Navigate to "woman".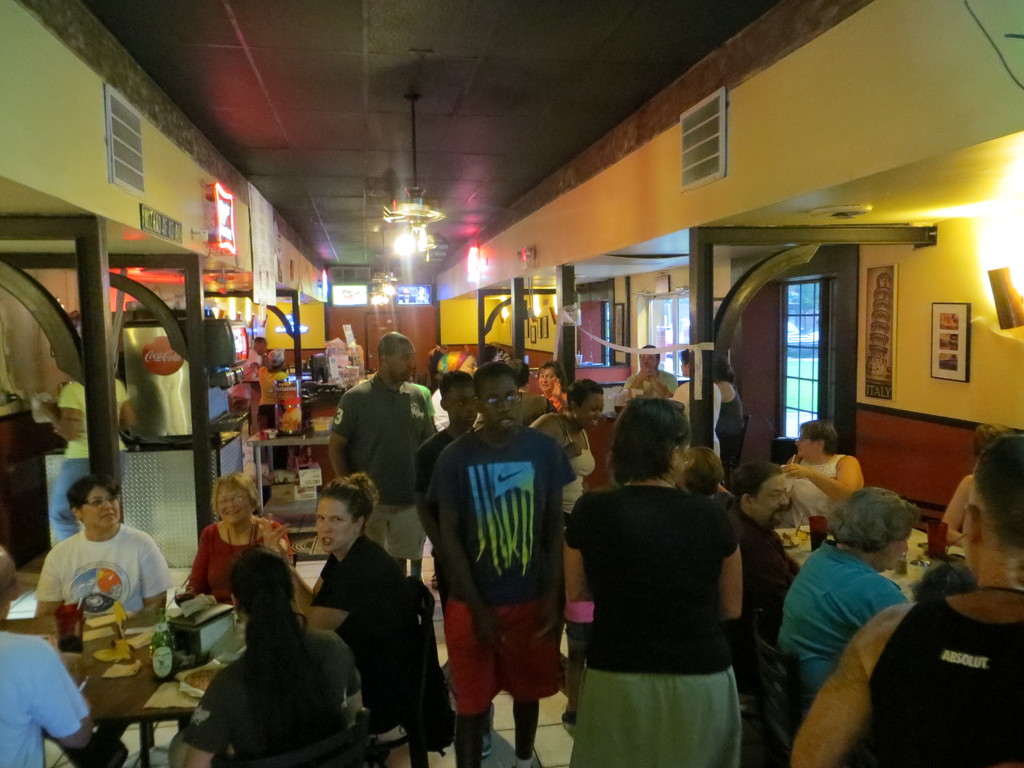
Navigation target: (772,484,924,754).
